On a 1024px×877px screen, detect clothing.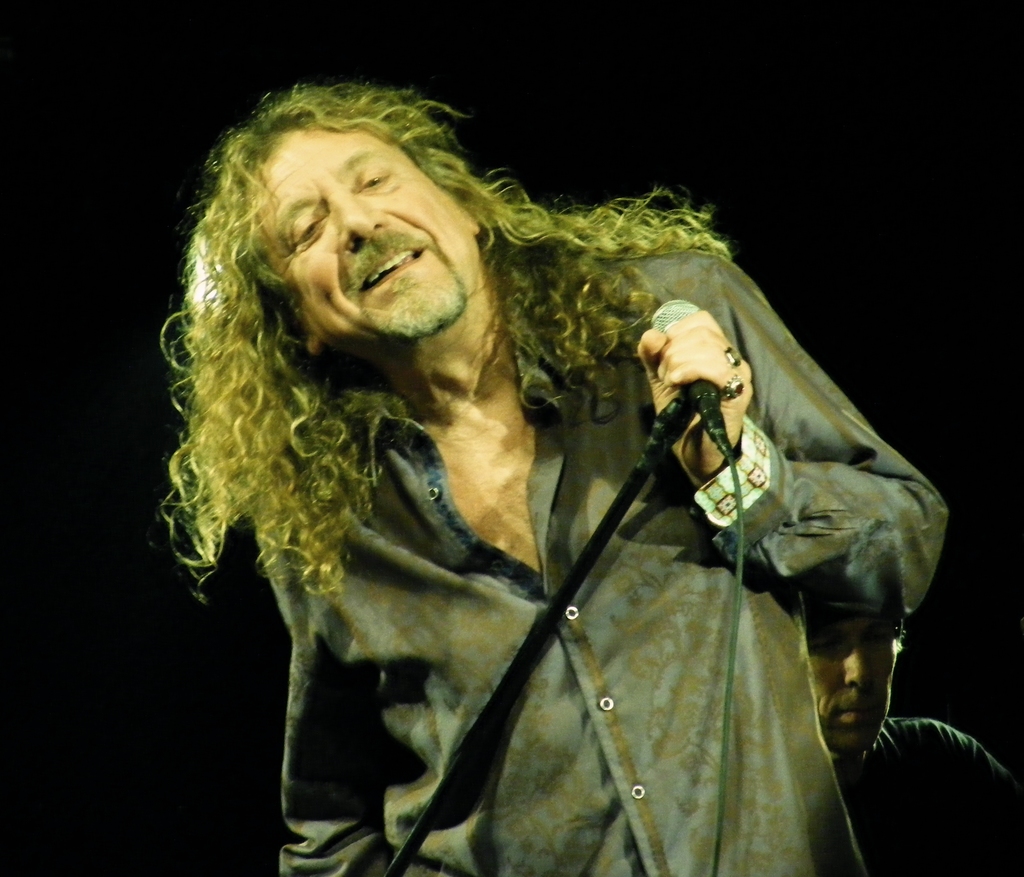
(x1=833, y1=721, x2=1023, y2=876).
